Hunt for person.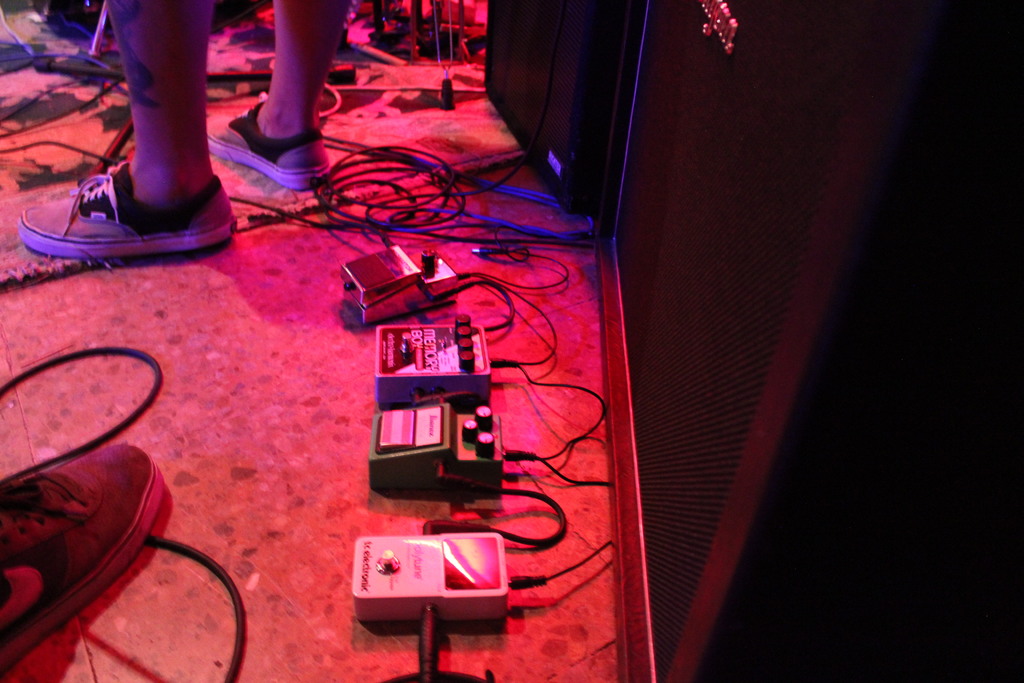
Hunted down at 19 0 353 231.
